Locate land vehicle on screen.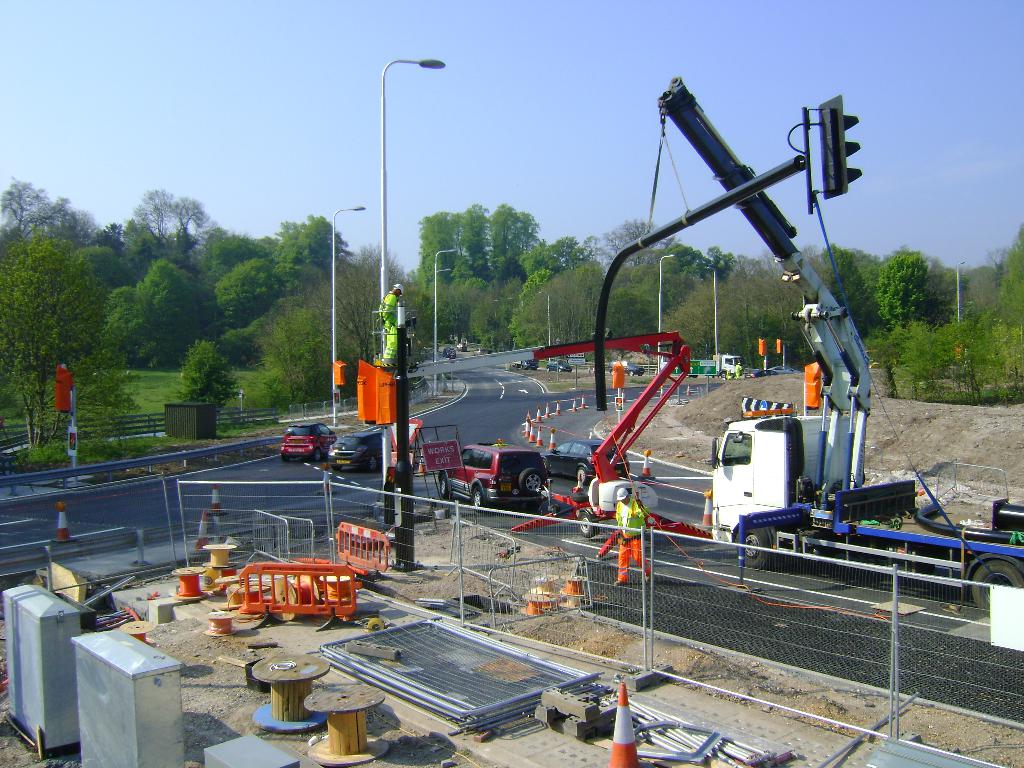
On screen at [left=657, top=76, right=1023, bottom=618].
